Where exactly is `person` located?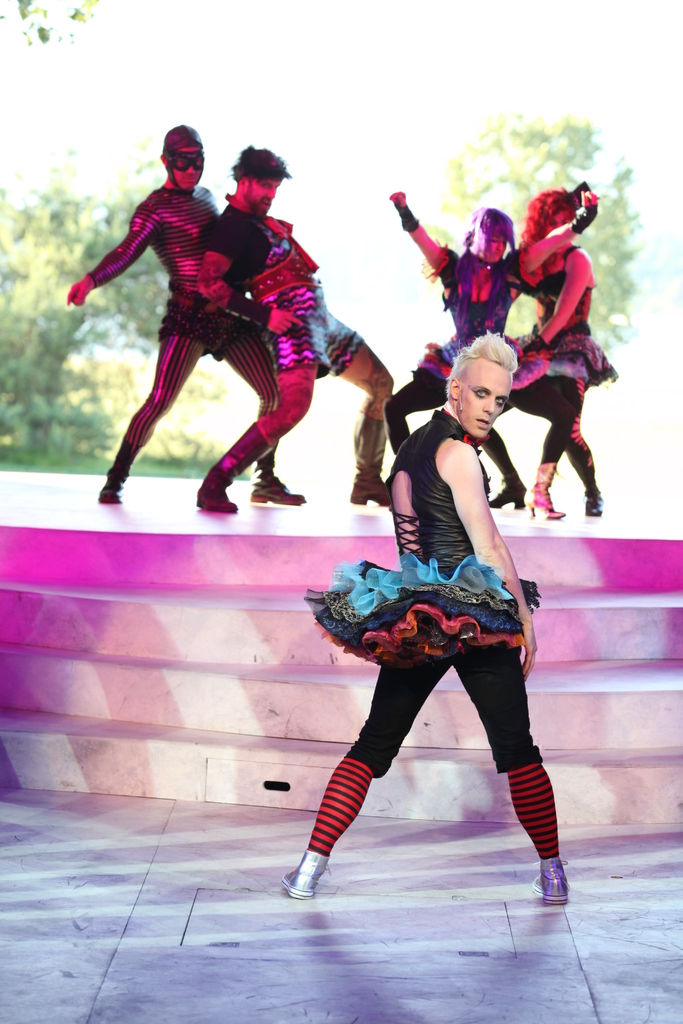
Its bounding box is rect(485, 186, 618, 513).
